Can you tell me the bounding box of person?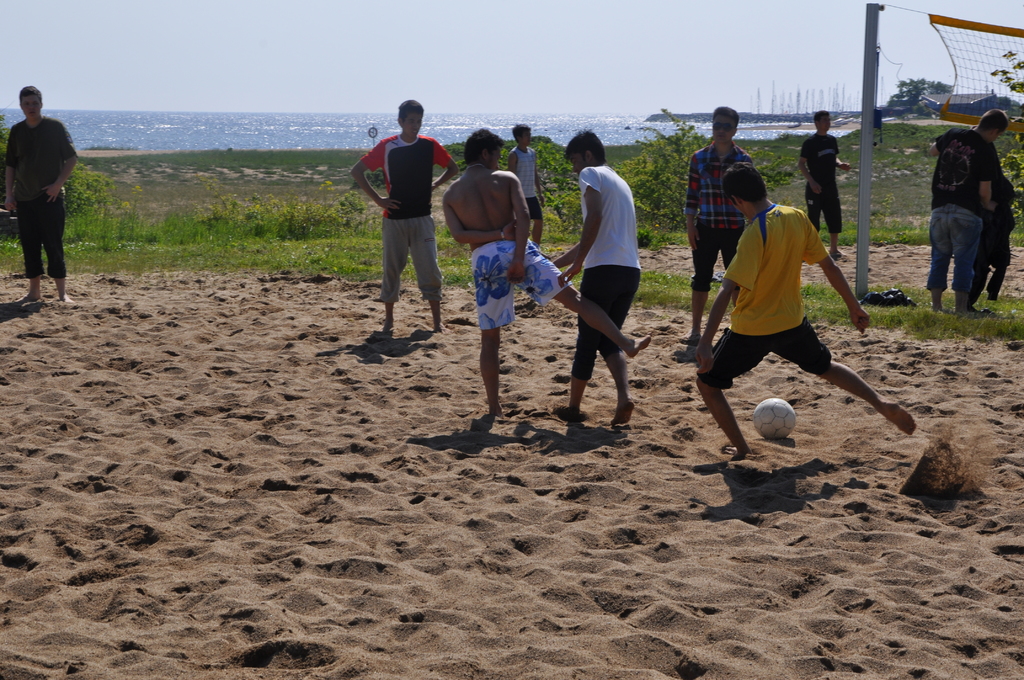
2 80 78 303.
